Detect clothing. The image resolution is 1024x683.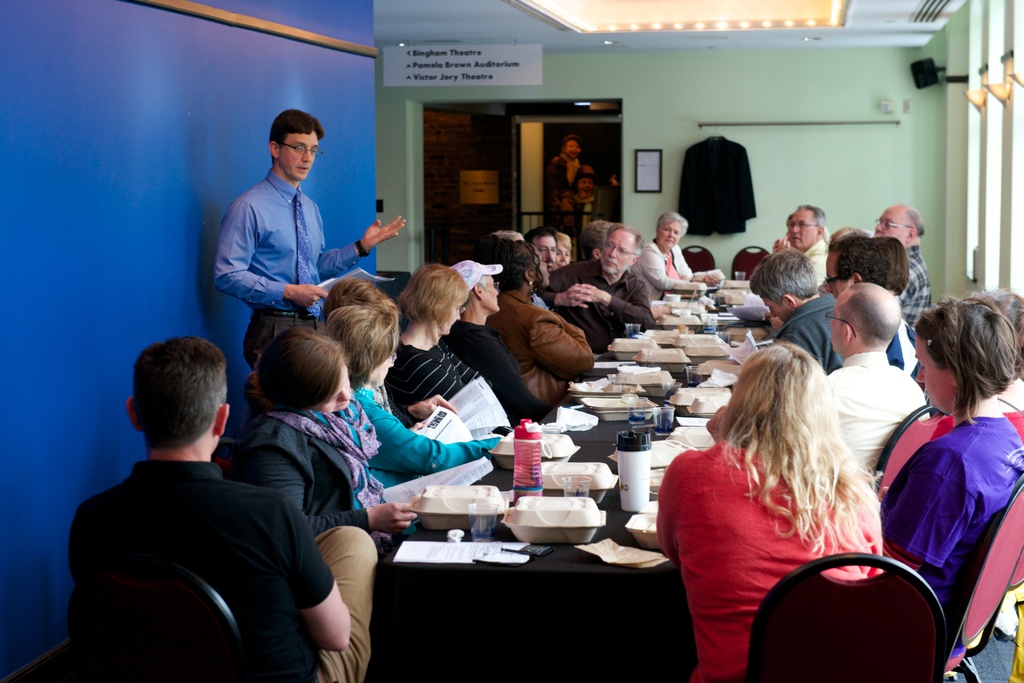
box(207, 160, 365, 370).
